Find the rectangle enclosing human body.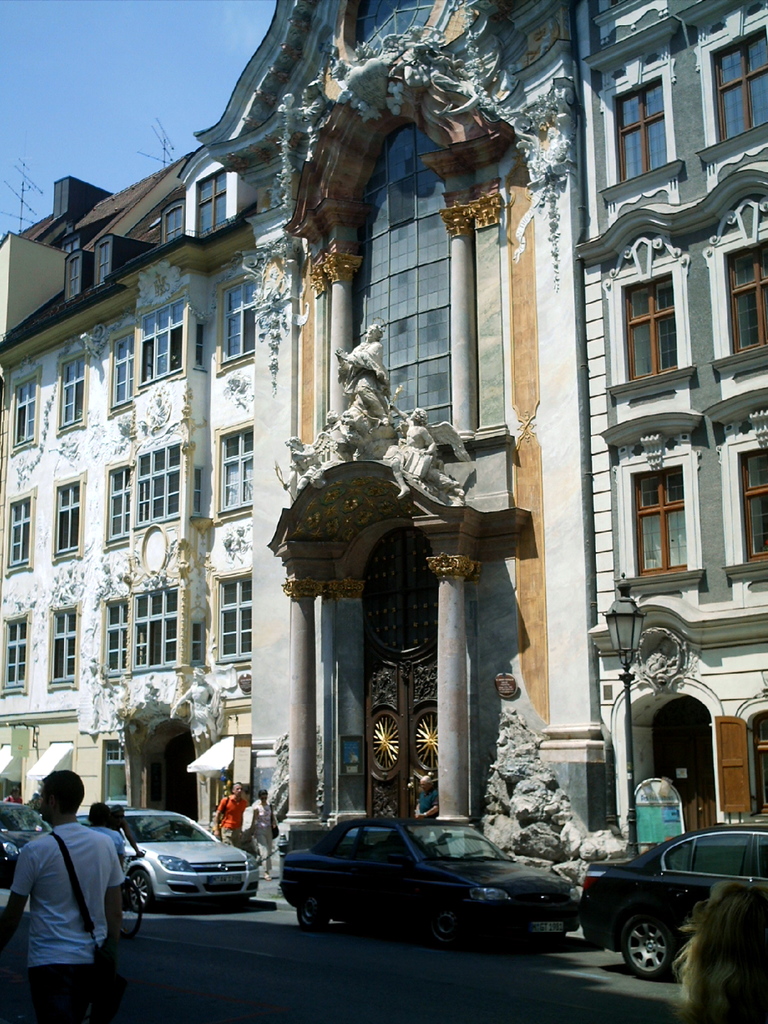
0/822/129/1023.
